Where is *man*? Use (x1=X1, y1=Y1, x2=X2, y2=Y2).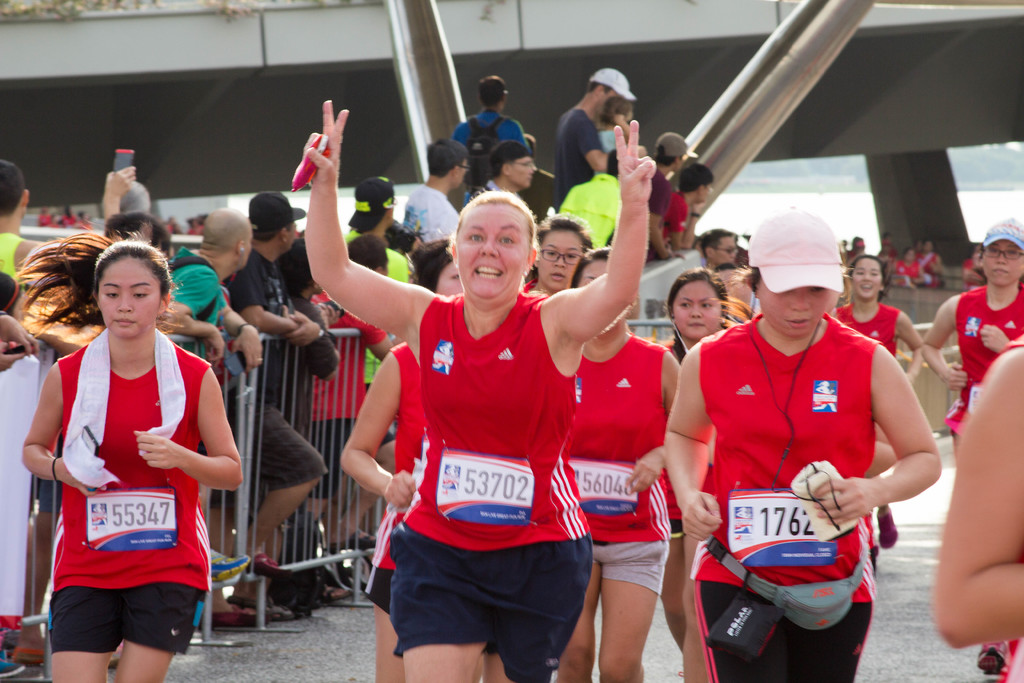
(x1=0, y1=154, x2=56, y2=297).
